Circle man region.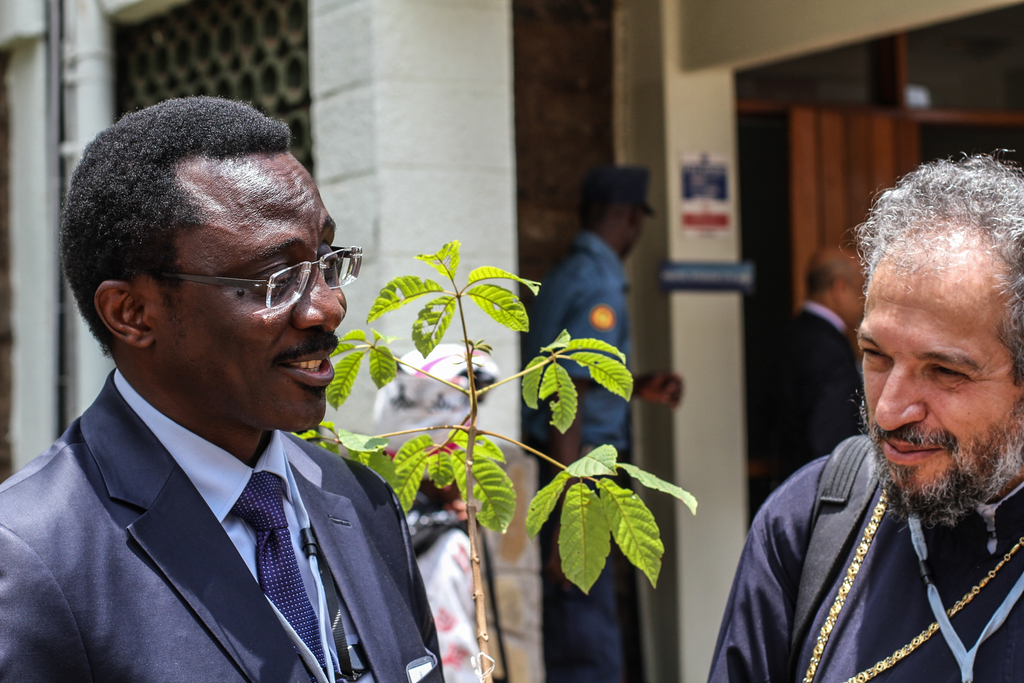
Region: <bbox>550, 172, 685, 682</bbox>.
